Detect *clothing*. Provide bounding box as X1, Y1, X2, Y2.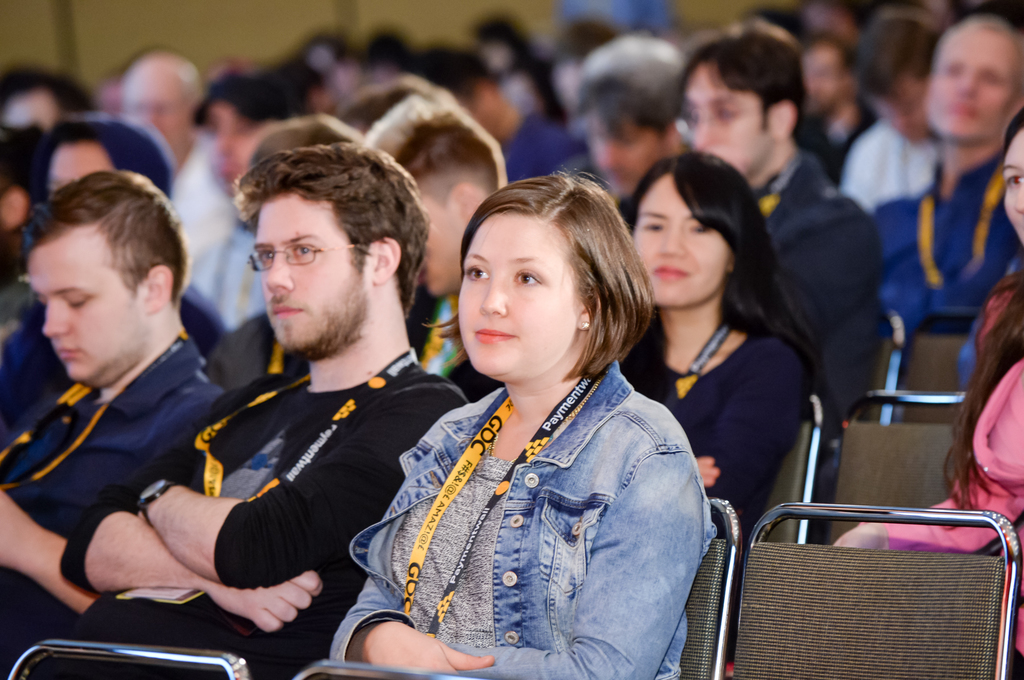
872, 150, 1023, 338.
